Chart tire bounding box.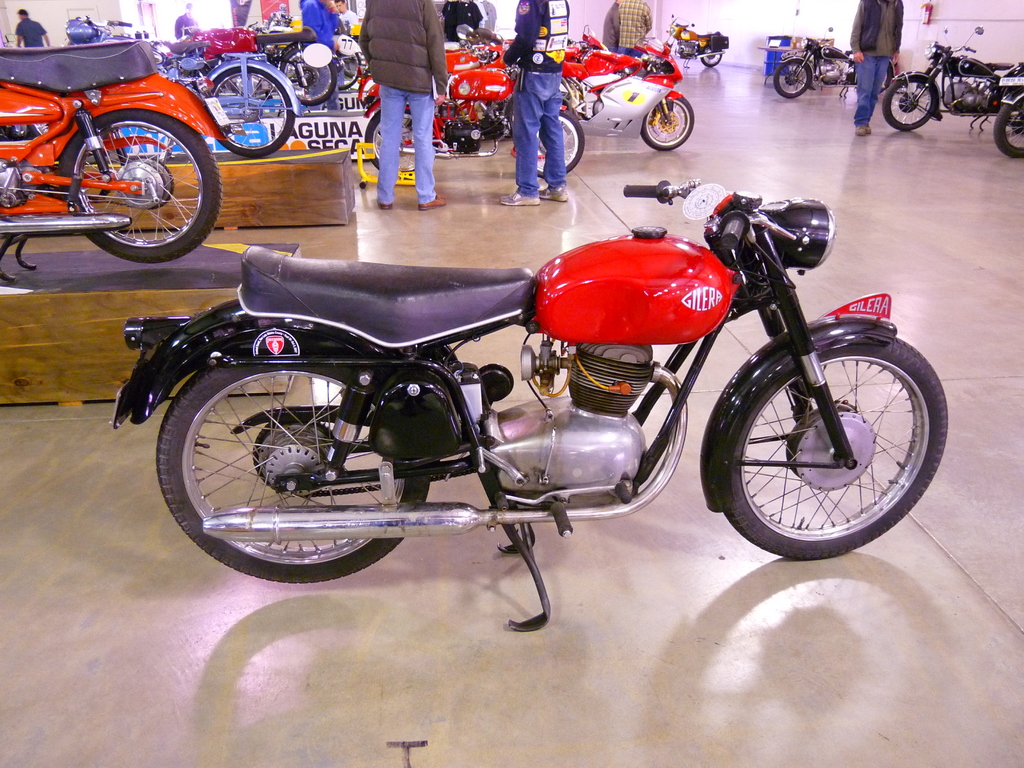
Charted: 283 43 335 104.
